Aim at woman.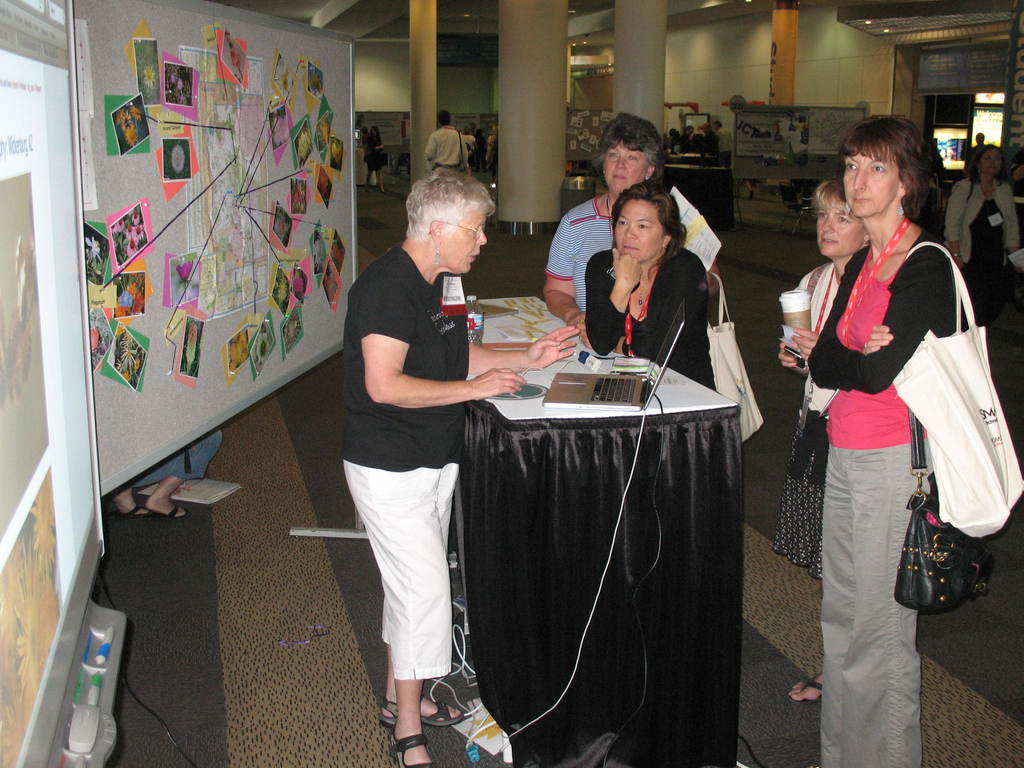
Aimed at [784,176,874,706].
